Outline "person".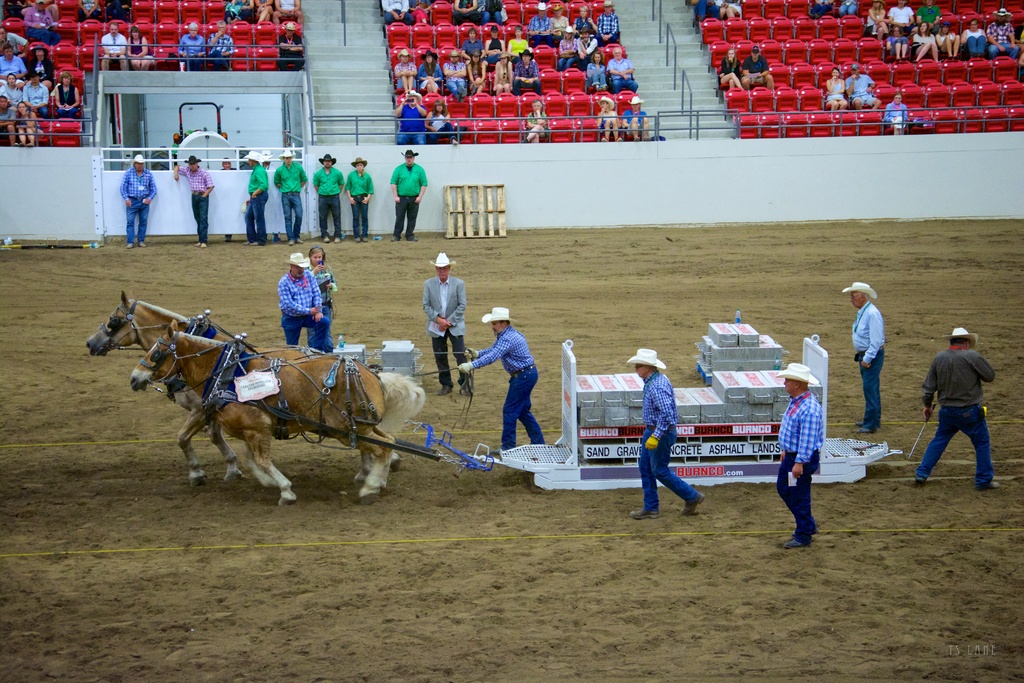
Outline: x1=28 y1=49 x2=55 y2=90.
